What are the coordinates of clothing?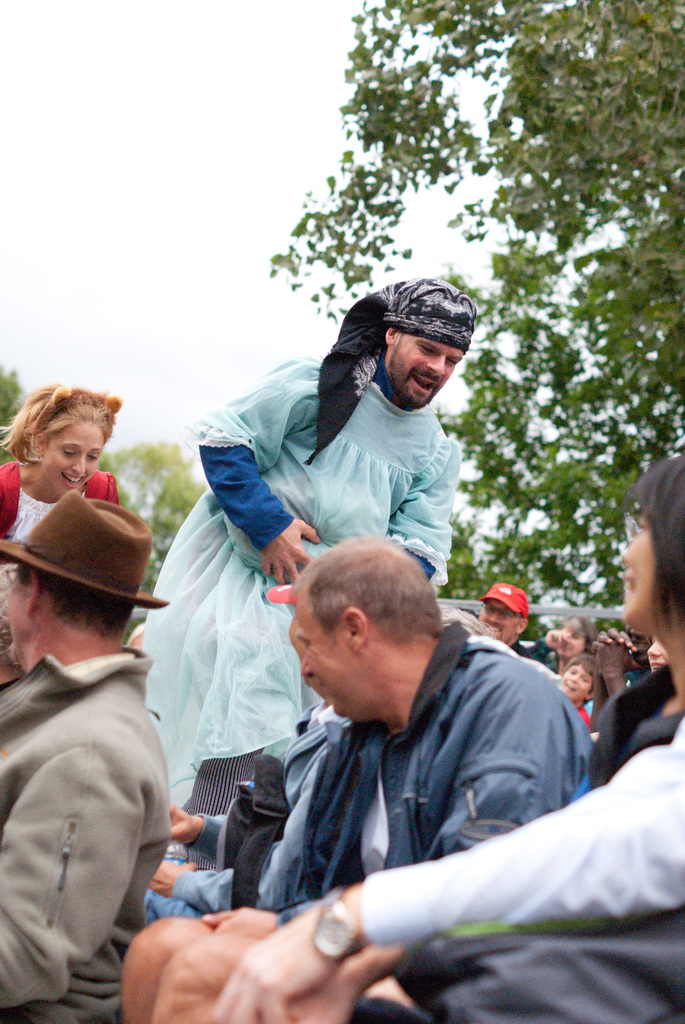
crop(0, 472, 131, 556).
